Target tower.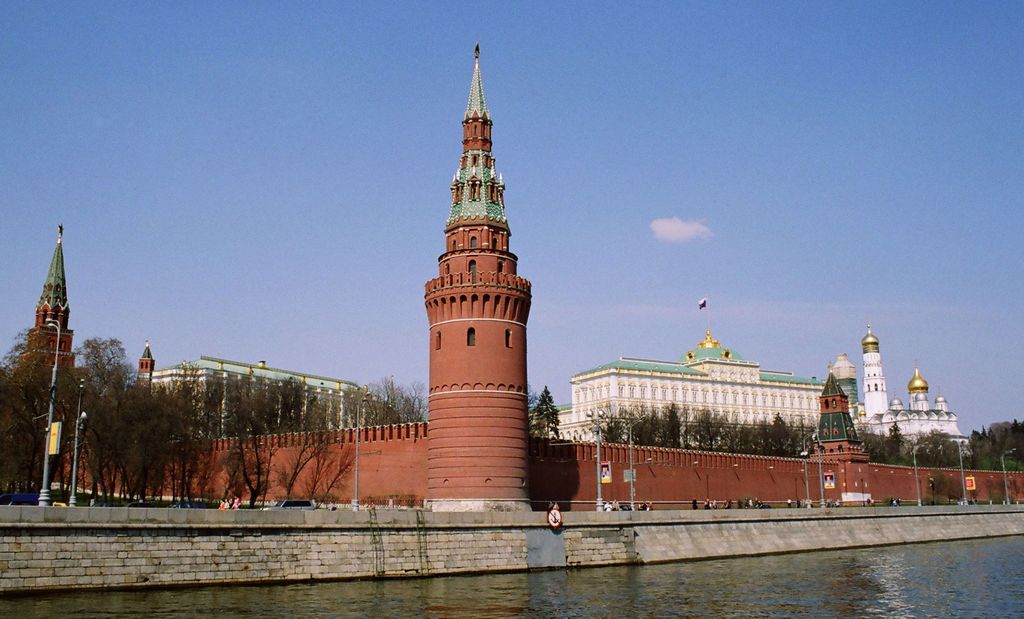
Target region: detection(420, 36, 546, 520).
